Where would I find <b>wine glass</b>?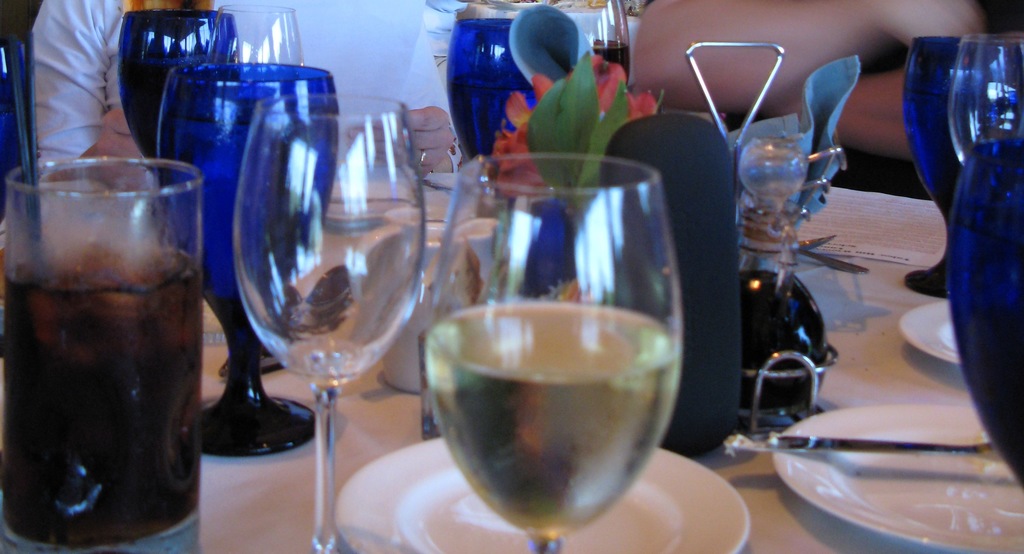
At pyautogui.locateOnScreen(419, 154, 681, 553).
